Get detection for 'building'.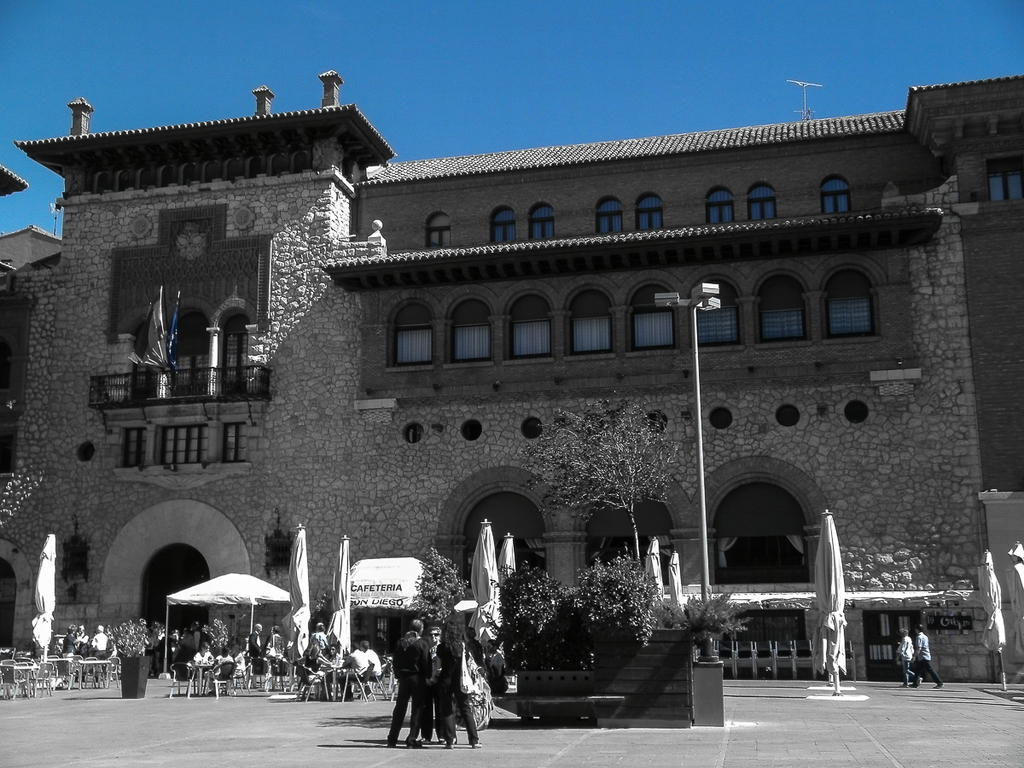
Detection: x1=0 y1=68 x2=1023 y2=677.
